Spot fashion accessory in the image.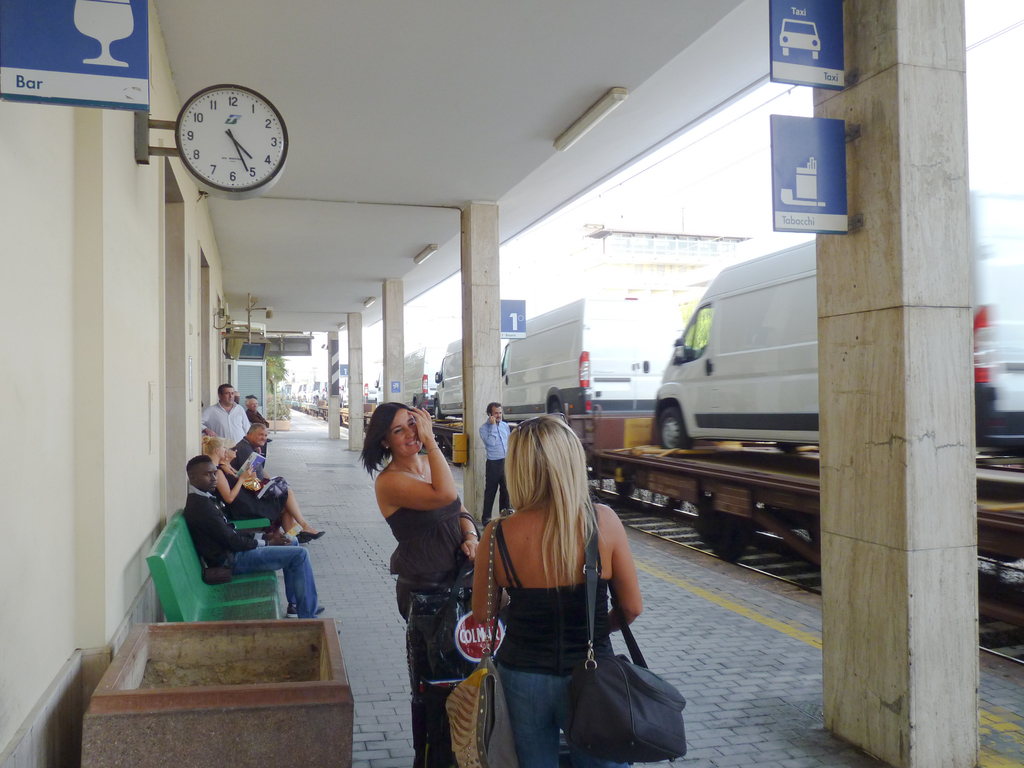
fashion accessory found at (x1=225, y1=444, x2=238, y2=452).
